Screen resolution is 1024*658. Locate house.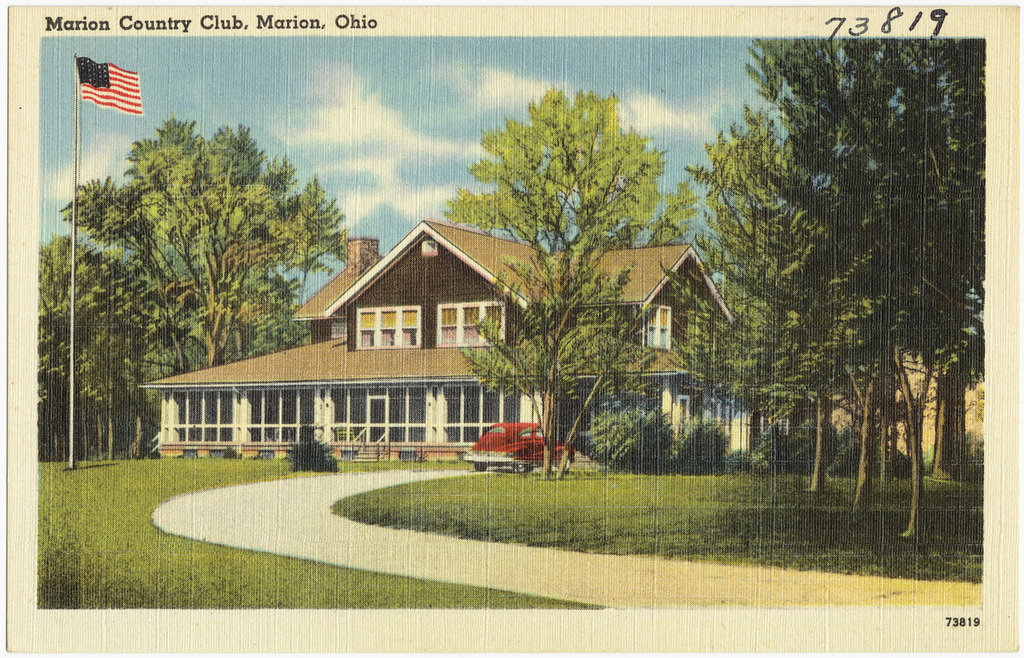
l=133, t=220, r=751, b=465.
